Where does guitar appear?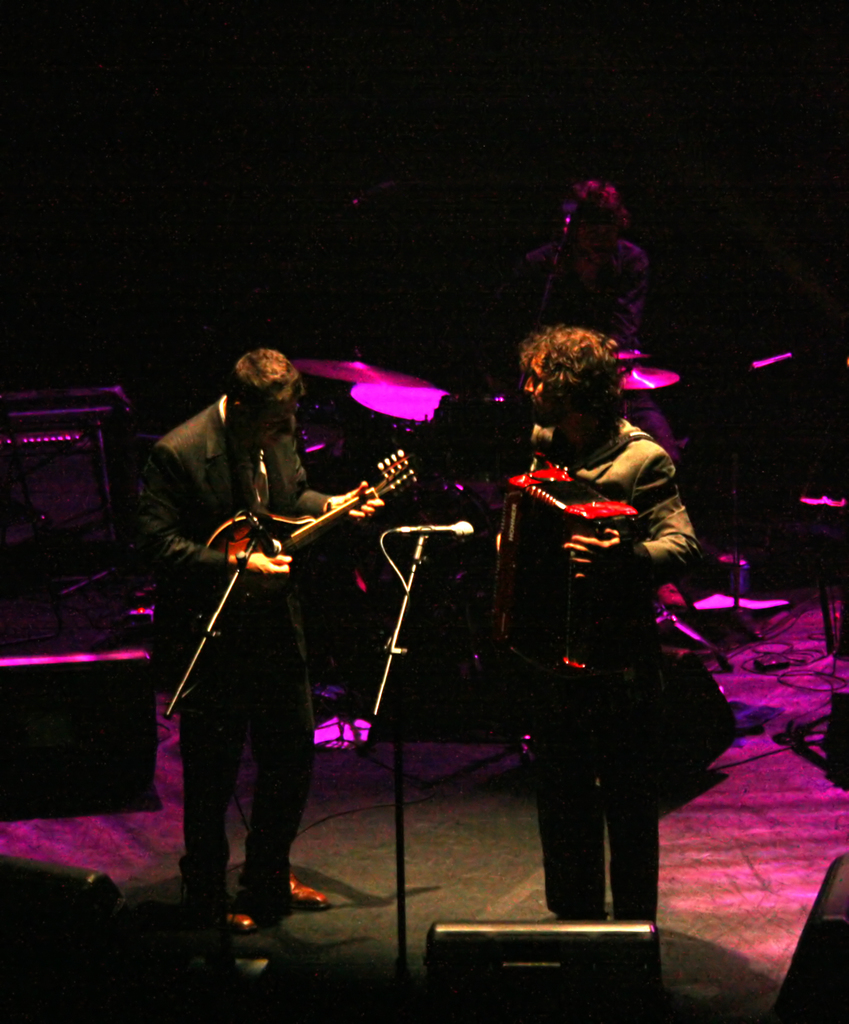
Appears at (159,464,391,678).
